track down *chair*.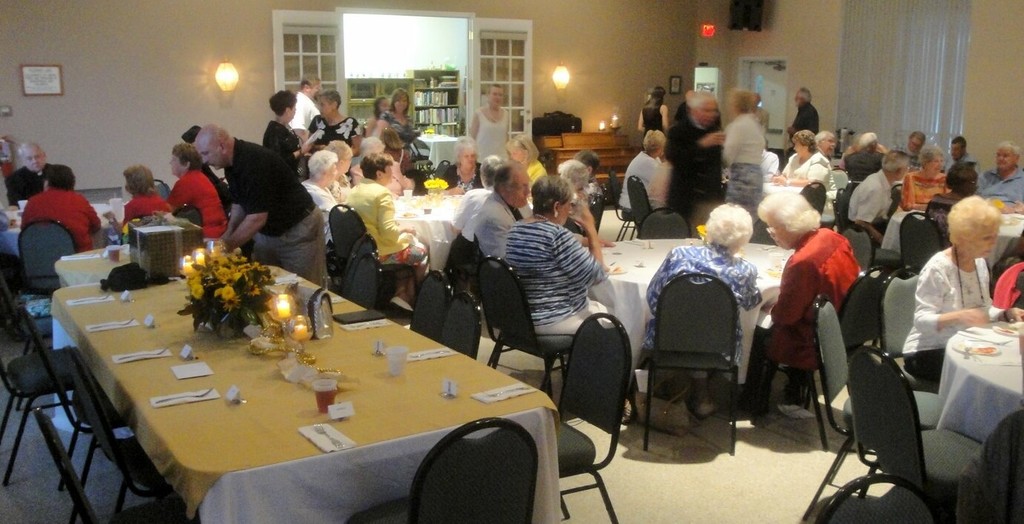
Tracked to select_region(68, 347, 164, 520).
